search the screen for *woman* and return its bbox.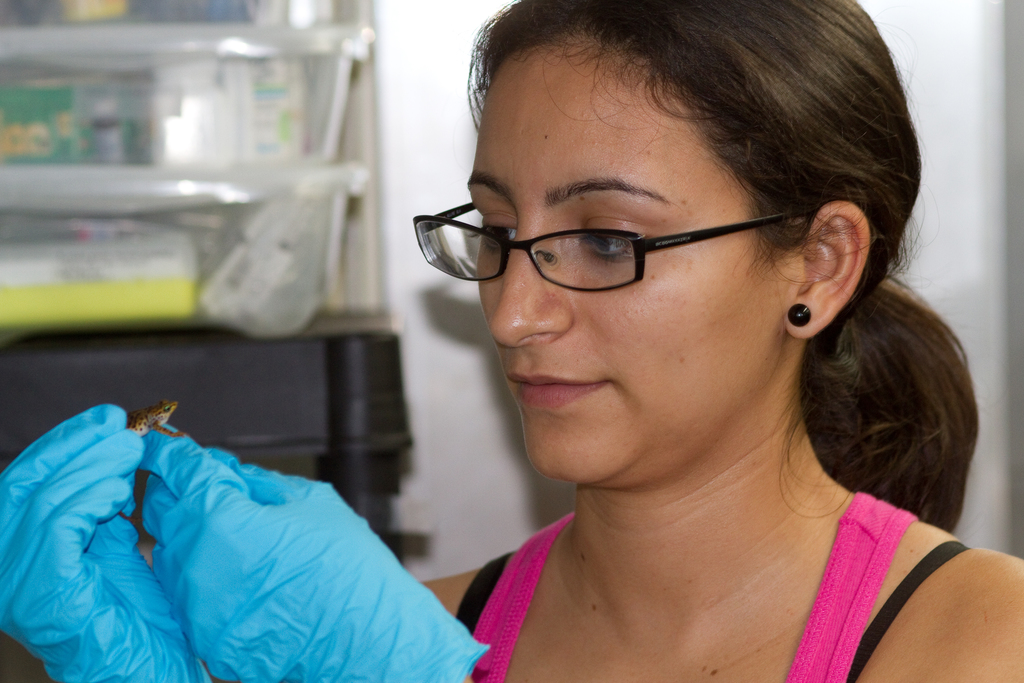
Found: BBox(0, 0, 1023, 679).
